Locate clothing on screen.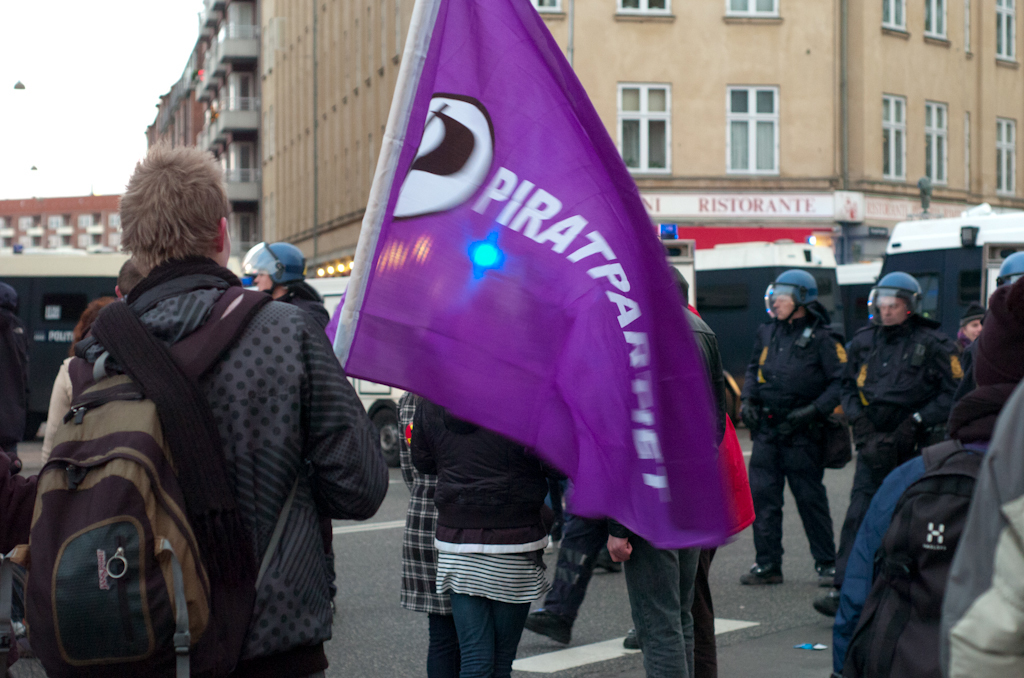
On screen at box=[915, 334, 976, 443].
